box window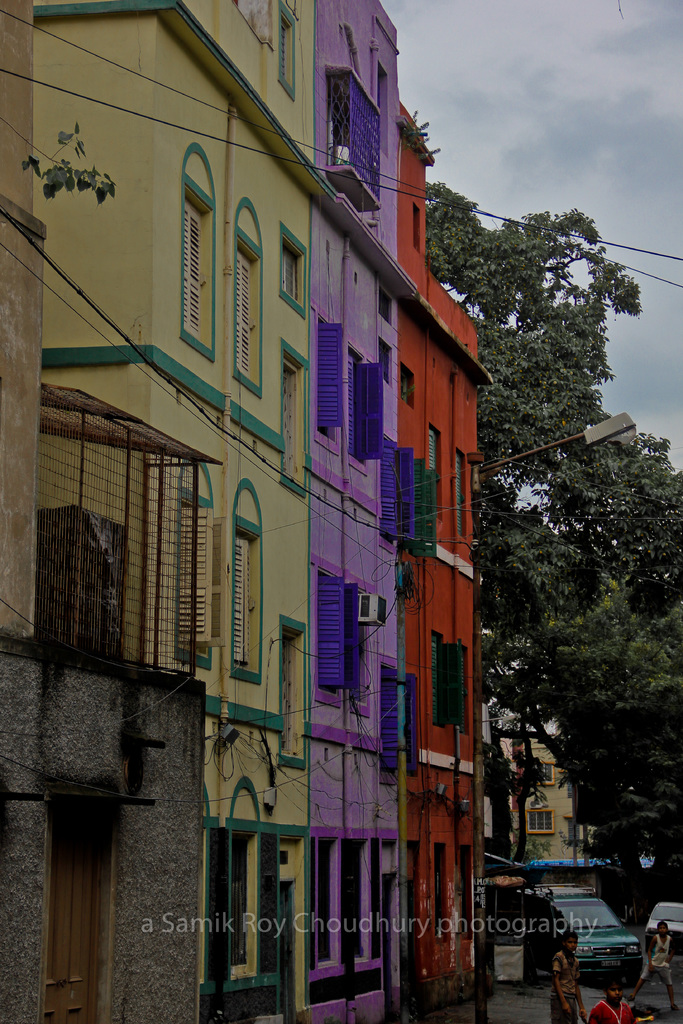
279, 361, 298, 487
